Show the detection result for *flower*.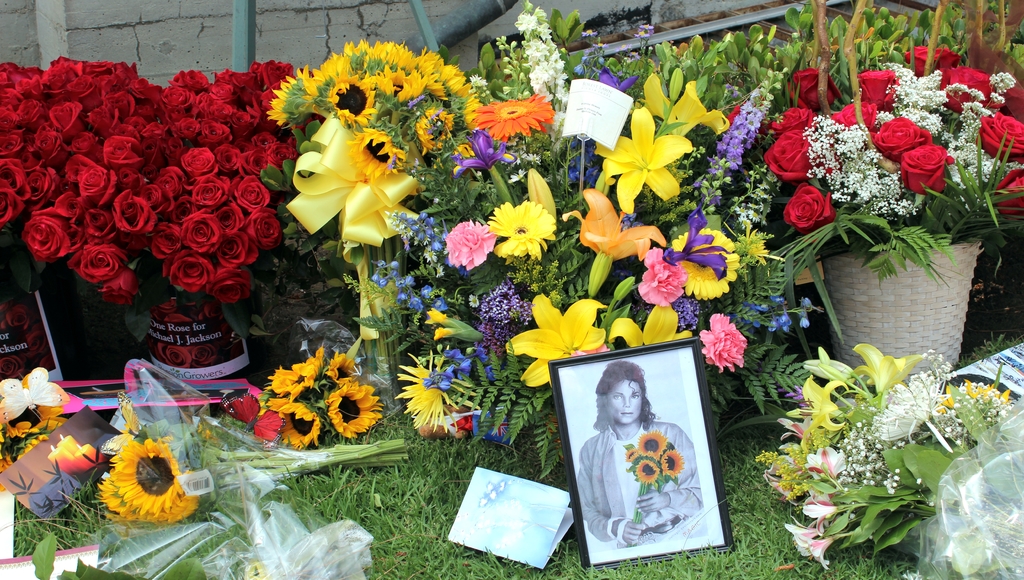
<box>467,96,562,151</box>.
